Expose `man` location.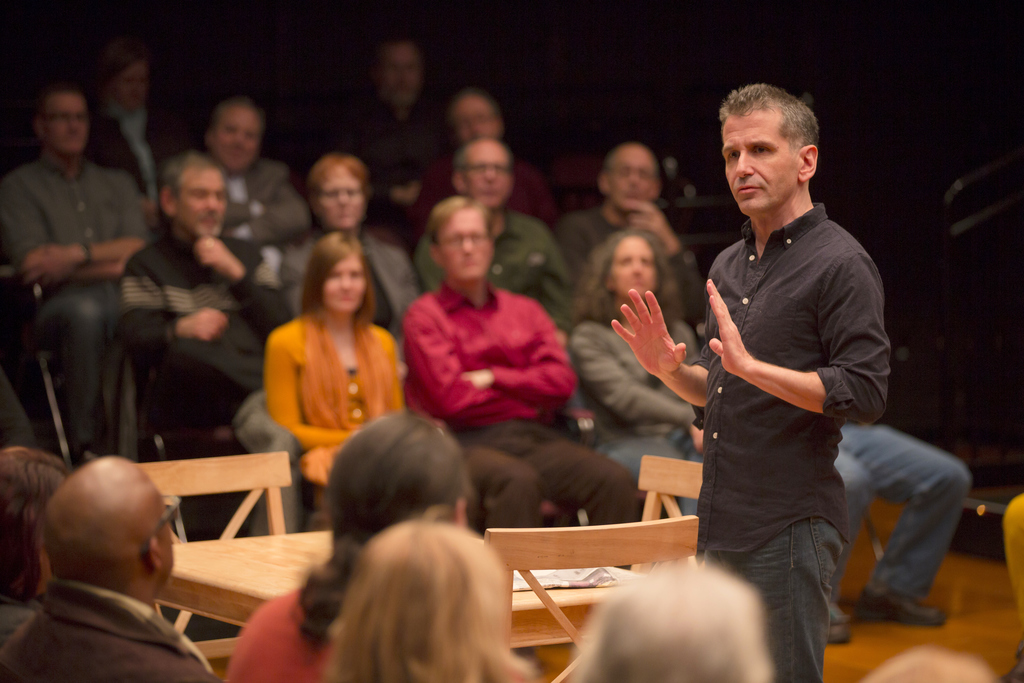
Exposed at select_region(666, 72, 901, 678).
